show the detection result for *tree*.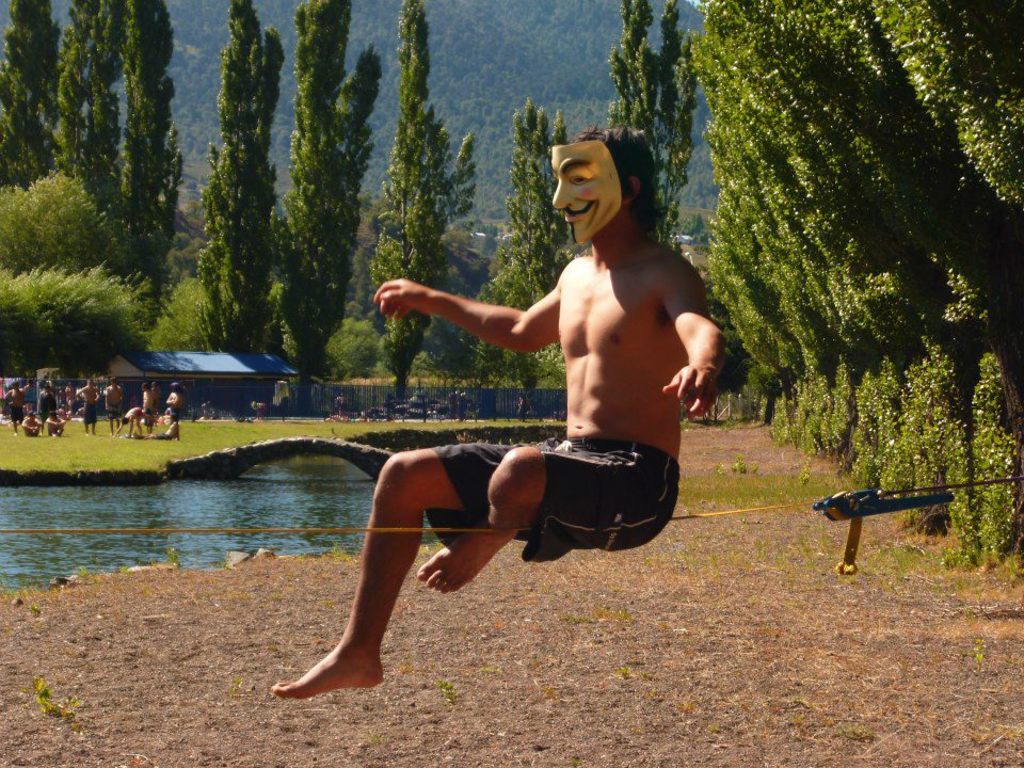
BBox(689, 0, 1023, 576).
